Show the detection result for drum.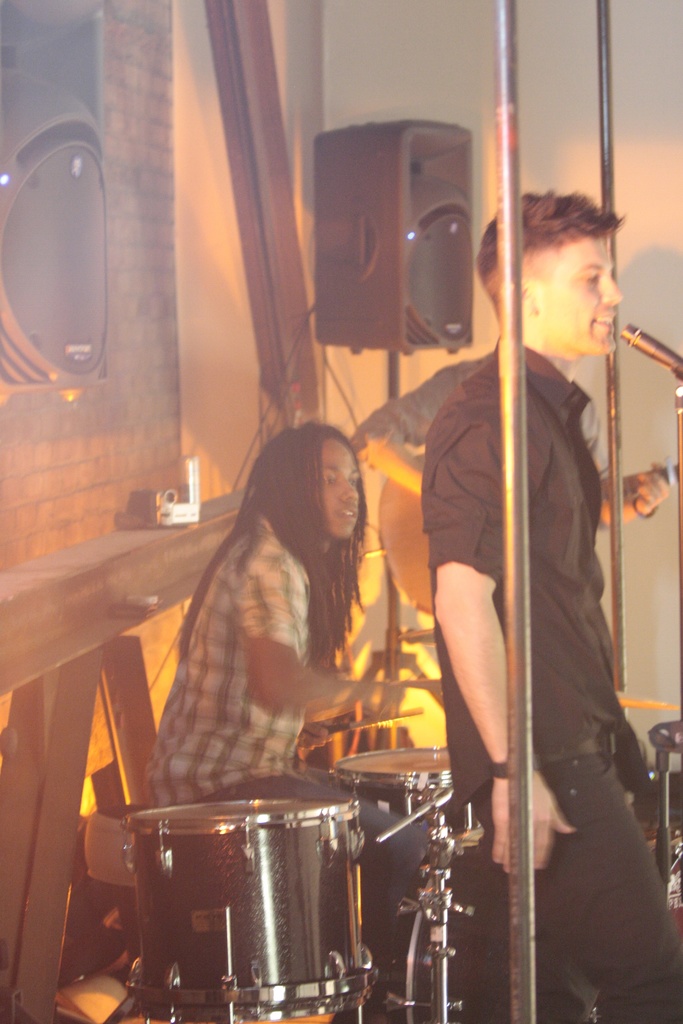
pyautogui.locateOnScreen(384, 840, 603, 1023).
